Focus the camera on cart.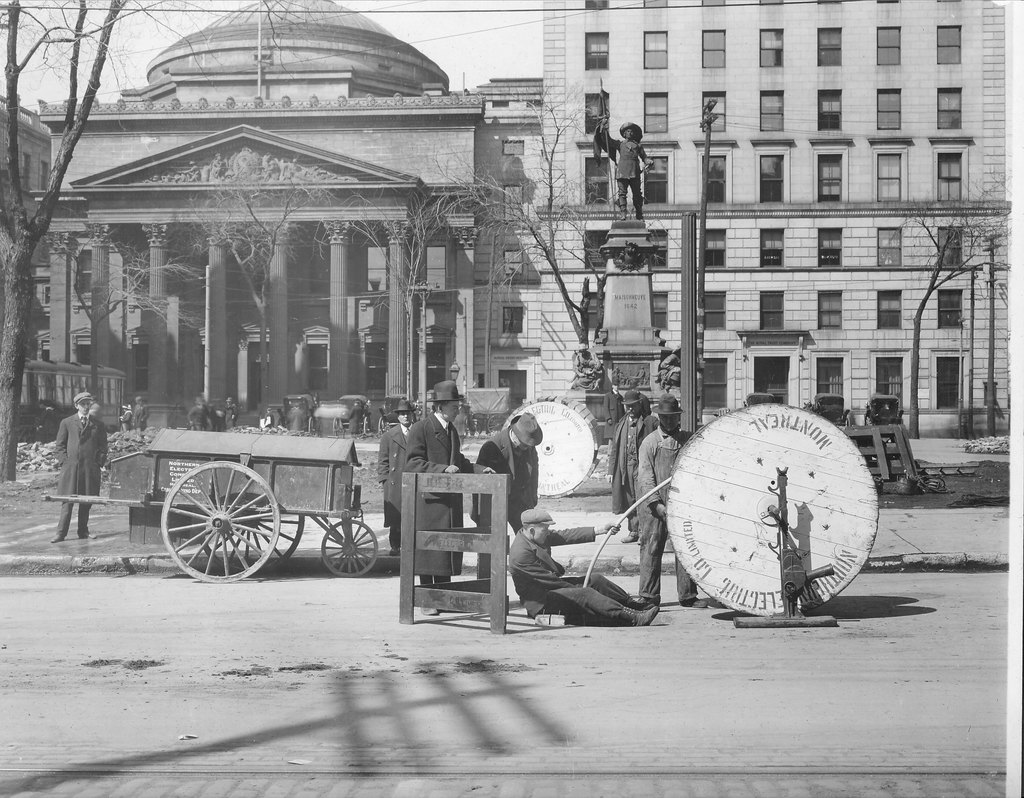
Focus region: bbox=[282, 393, 322, 436].
